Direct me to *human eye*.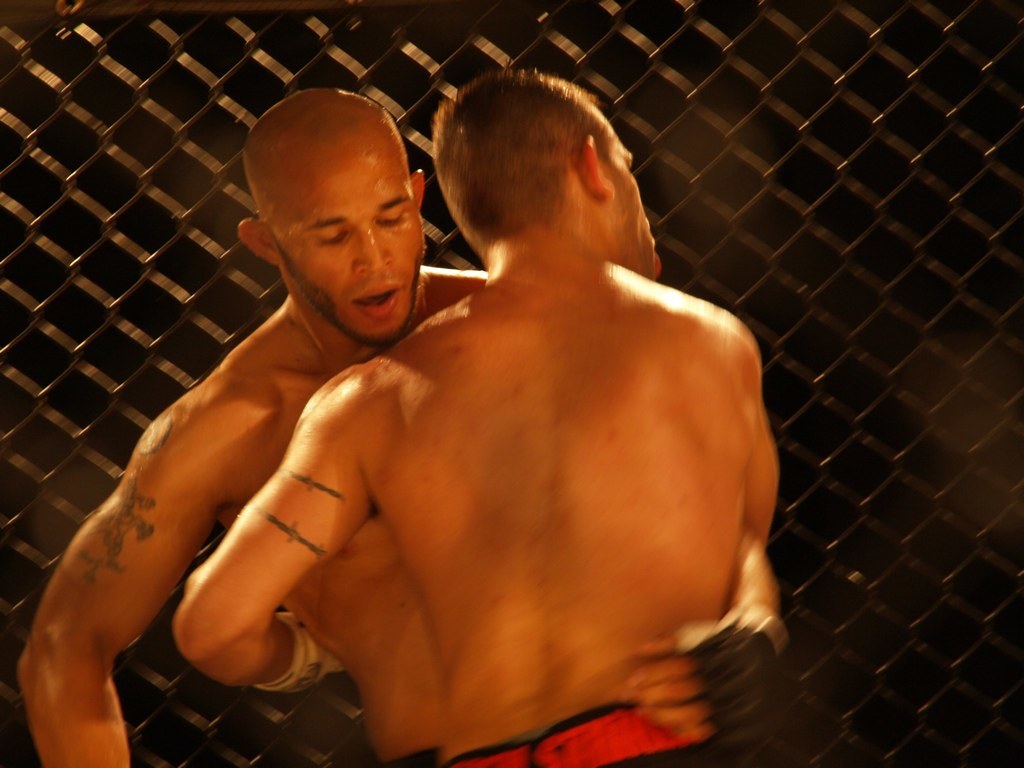
Direction: 373,211,411,234.
